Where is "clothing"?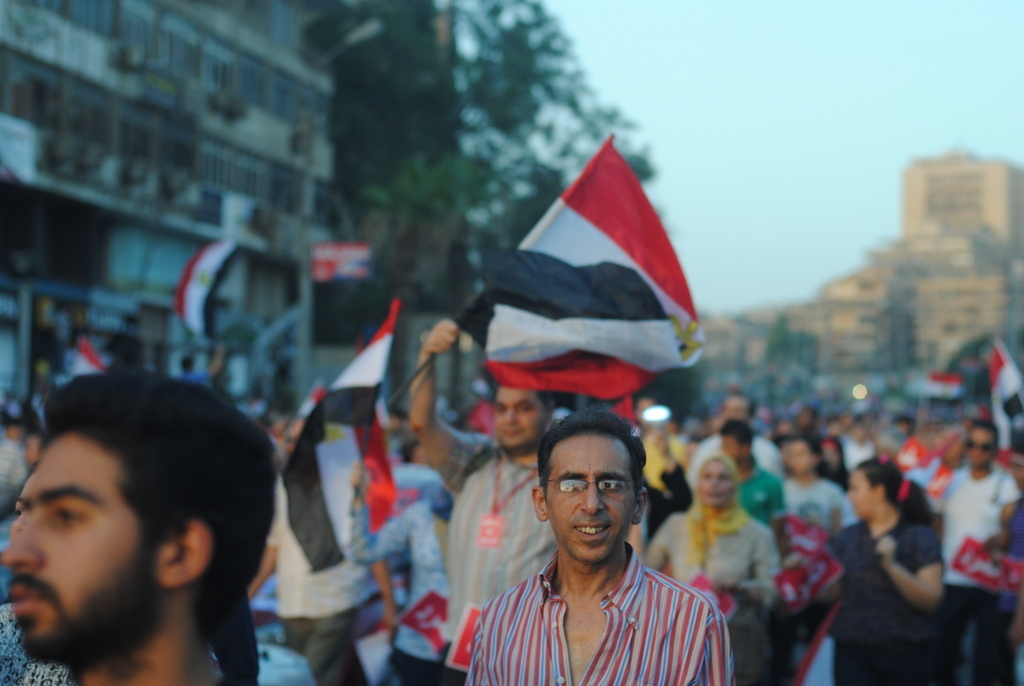
{"x1": 737, "y1": 464, "x2": 791, "y2": 524}.
